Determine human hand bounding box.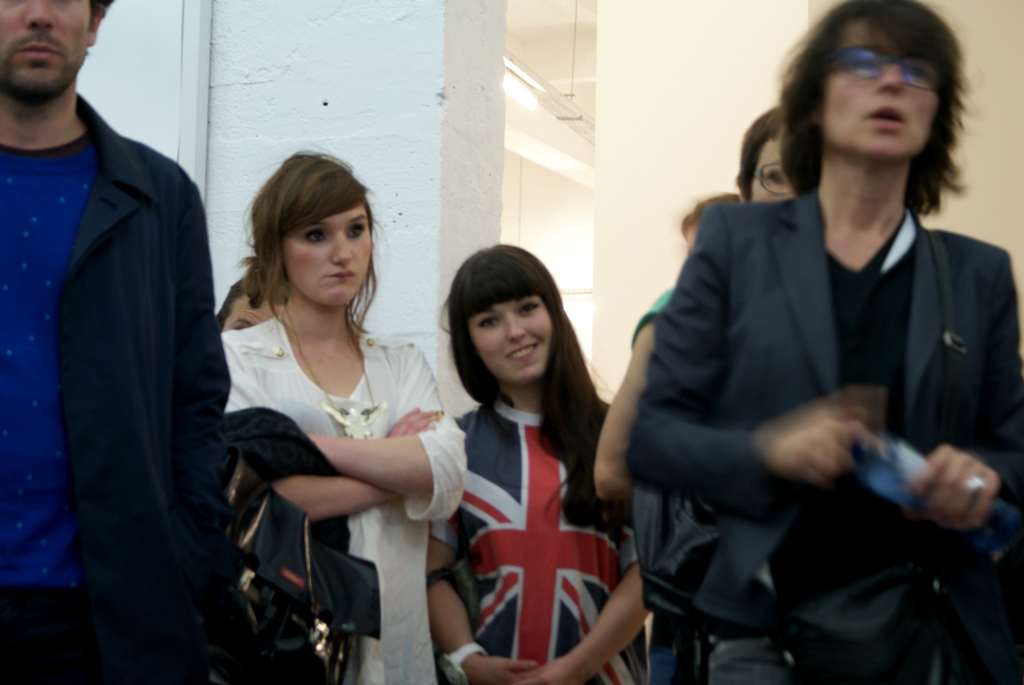
Determined: bbox=(520, 659, 584, 684).
